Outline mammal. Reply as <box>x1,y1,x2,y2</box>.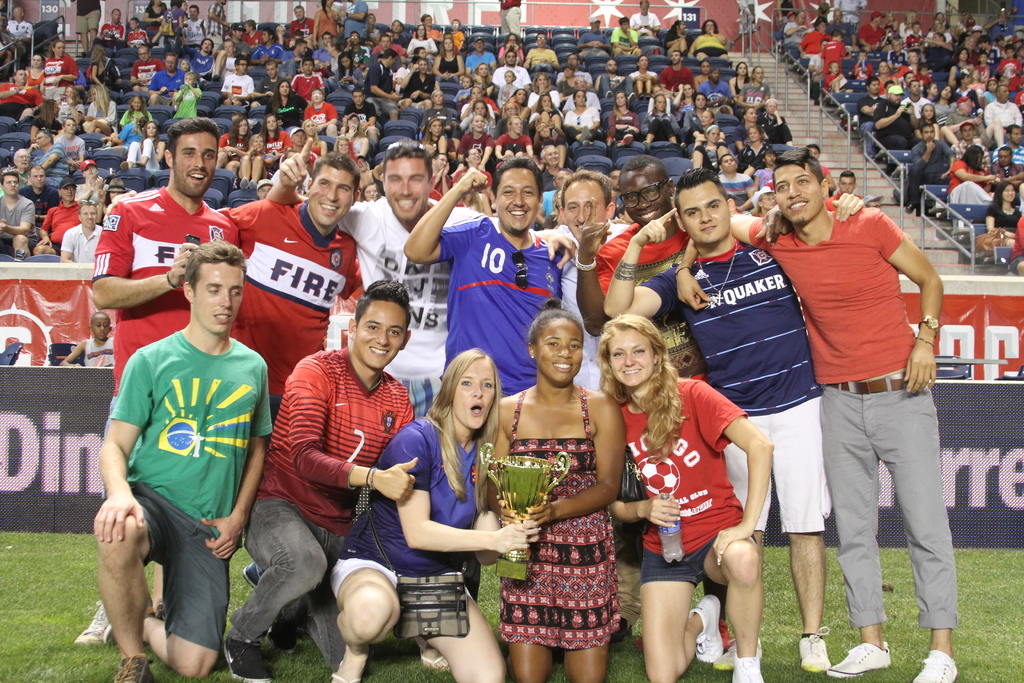
<box>572,156,795,641</box>.
